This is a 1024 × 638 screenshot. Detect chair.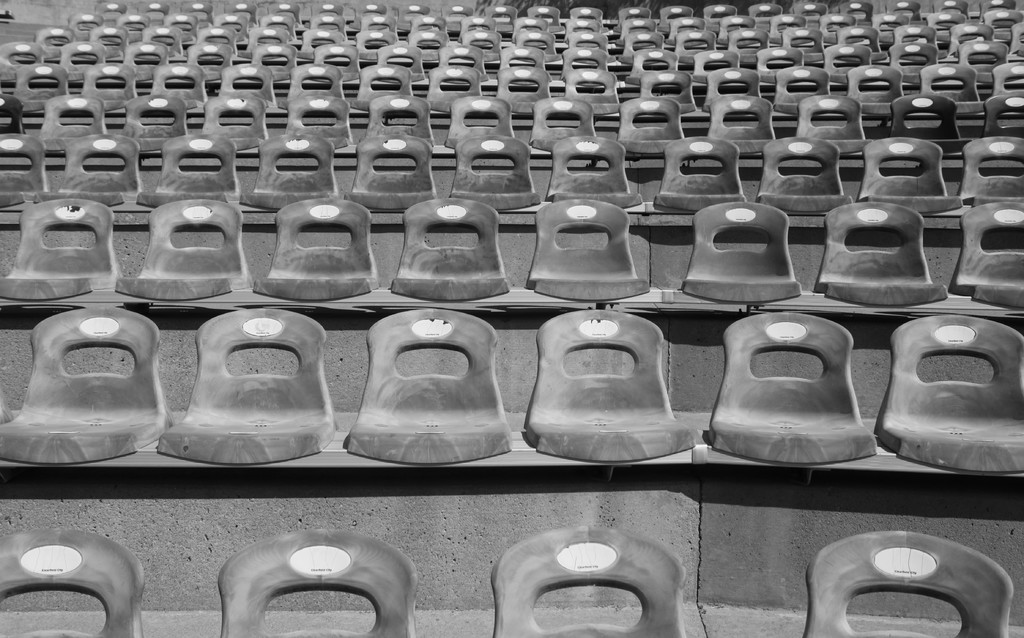
locate(112, 197, 256, 302).
